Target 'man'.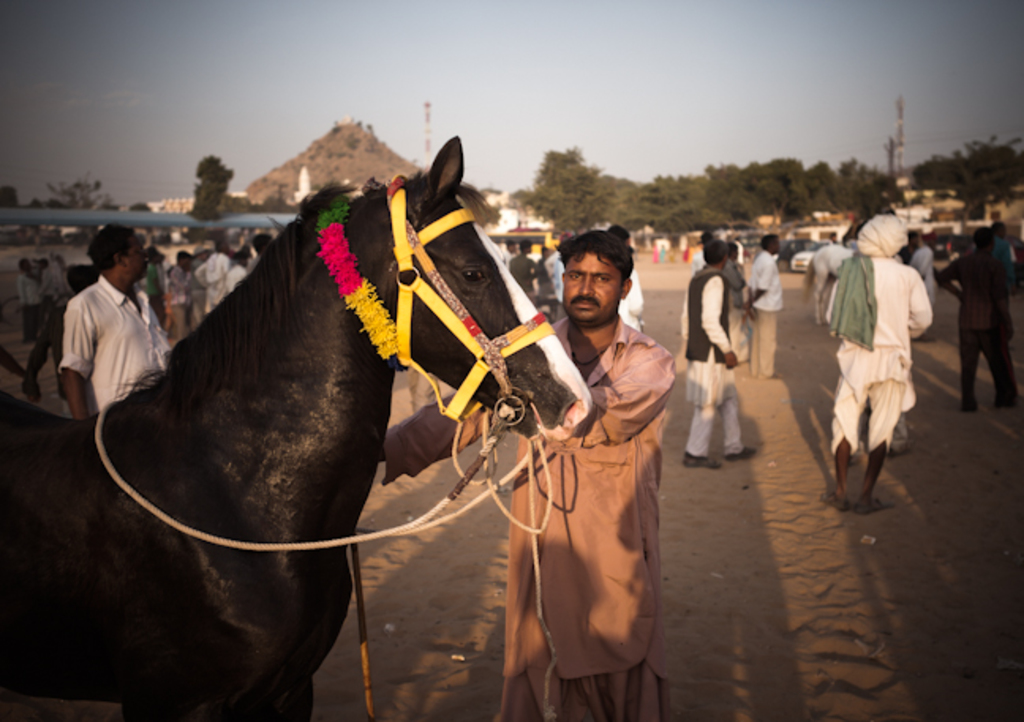
Target region: 373,232,672,720.
